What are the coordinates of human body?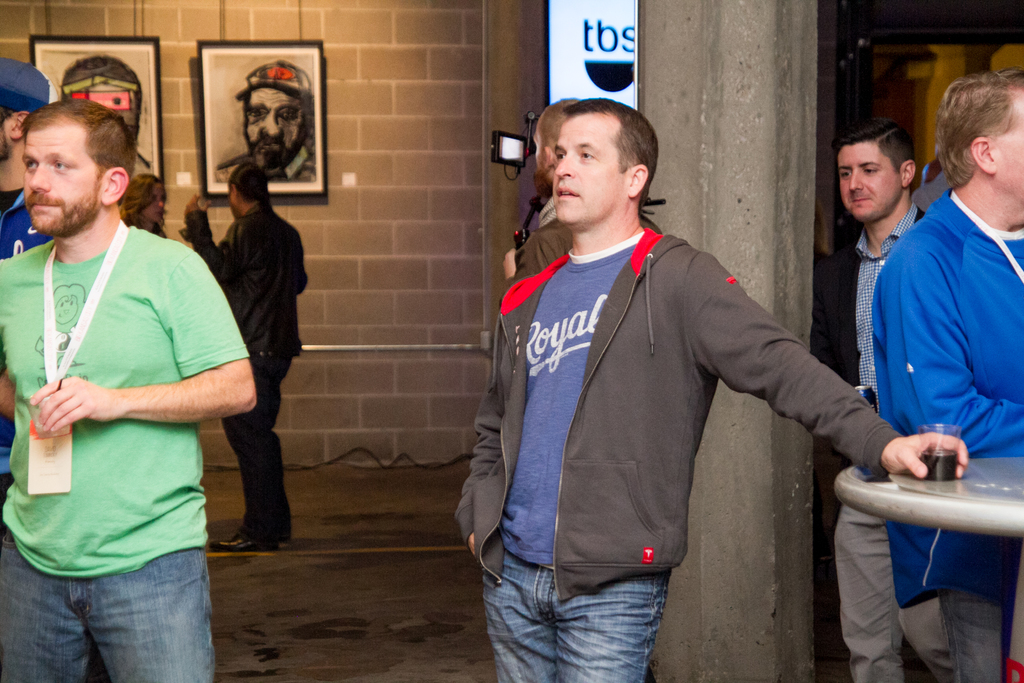
rect(454, 96, 967, 680).
